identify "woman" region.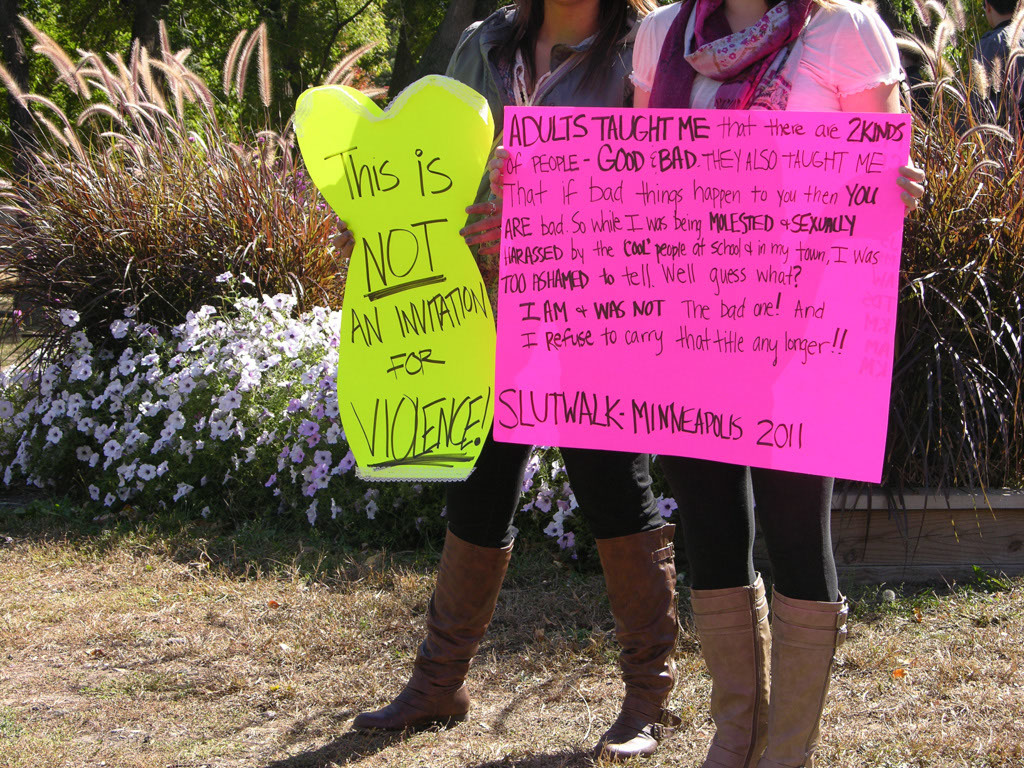
Region: BBox(481, 0, 929, 767).
